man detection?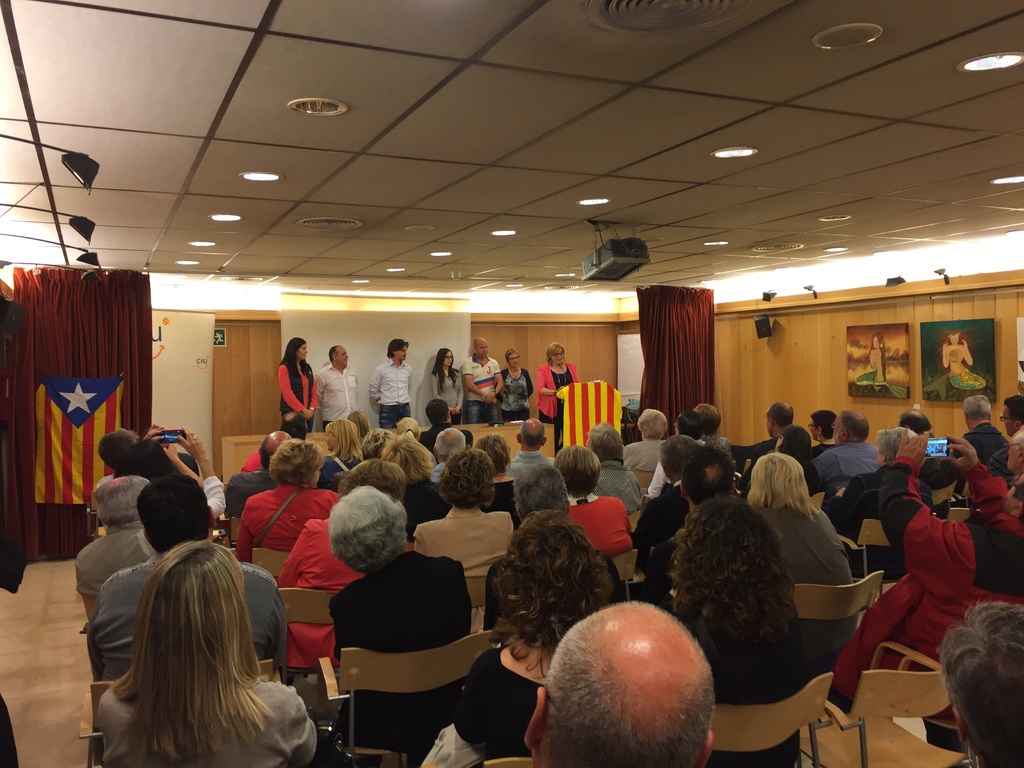
left=371, top=332, right=426, bottom=419
